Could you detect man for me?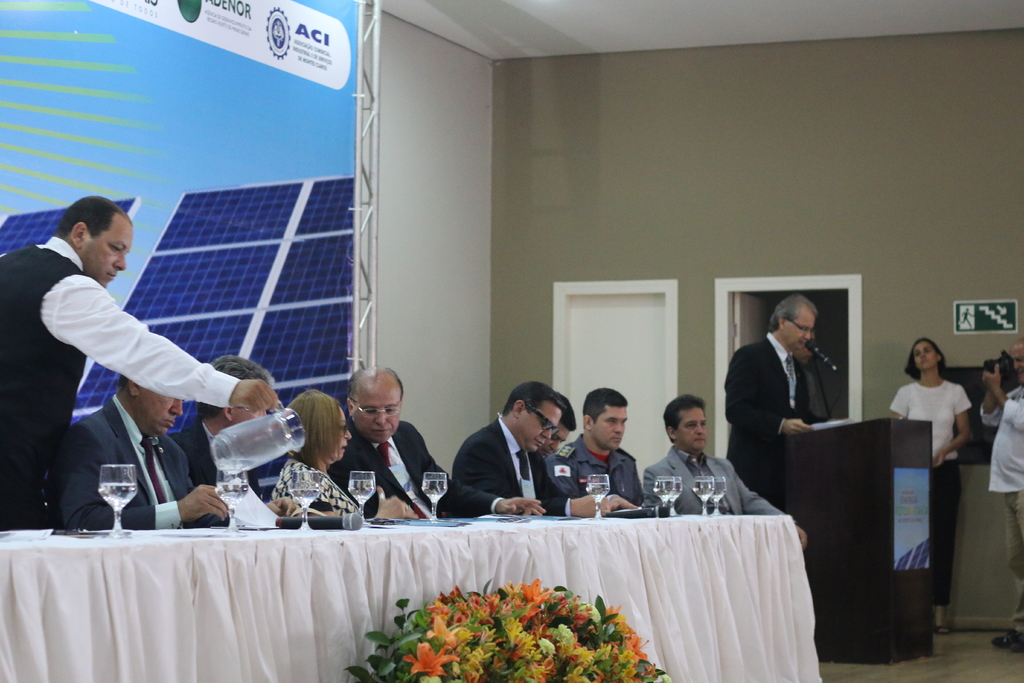
Detection result: {"left": 981, "top": 338, "right": 1023, "bottom": 647}.
